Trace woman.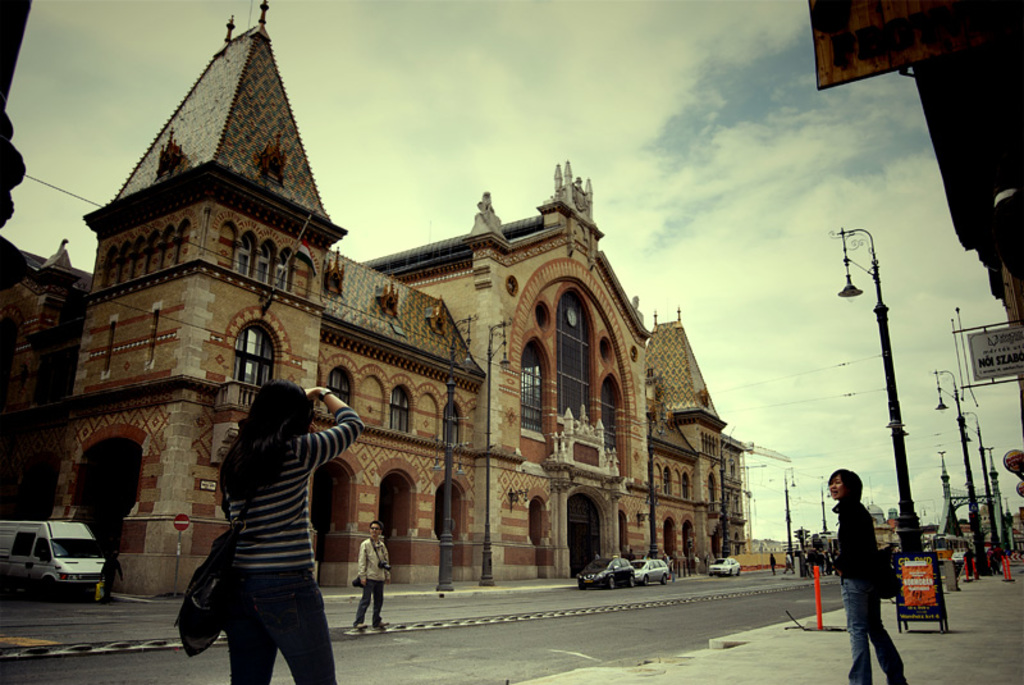
Traced to 828,466,906,684.
